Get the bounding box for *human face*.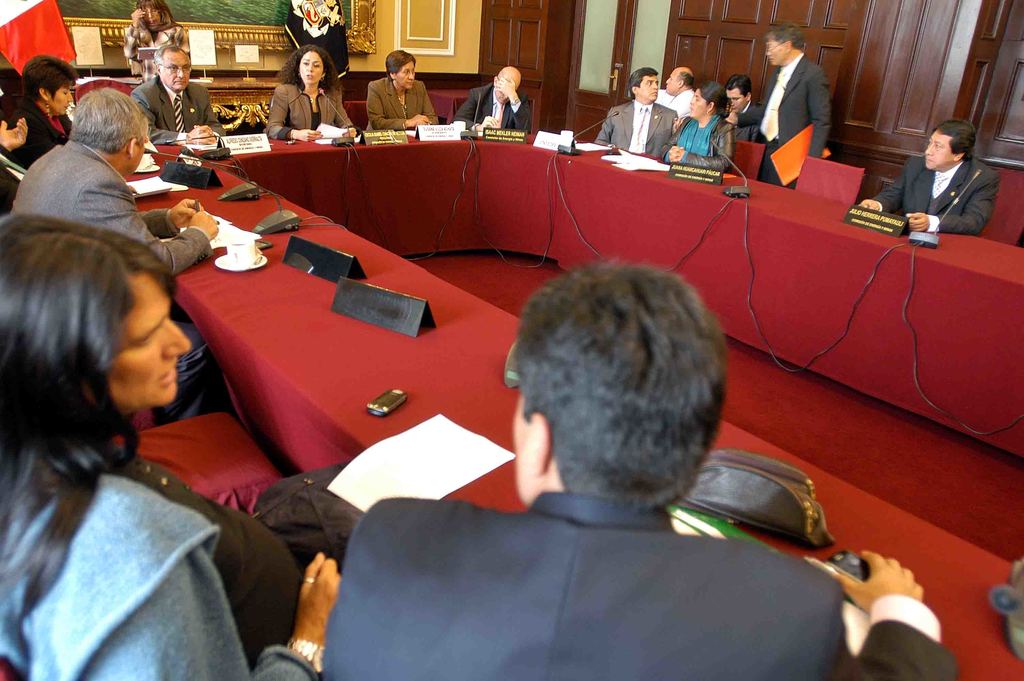
pyautogui.locateOnScreen(727, 87, 746, 112).
